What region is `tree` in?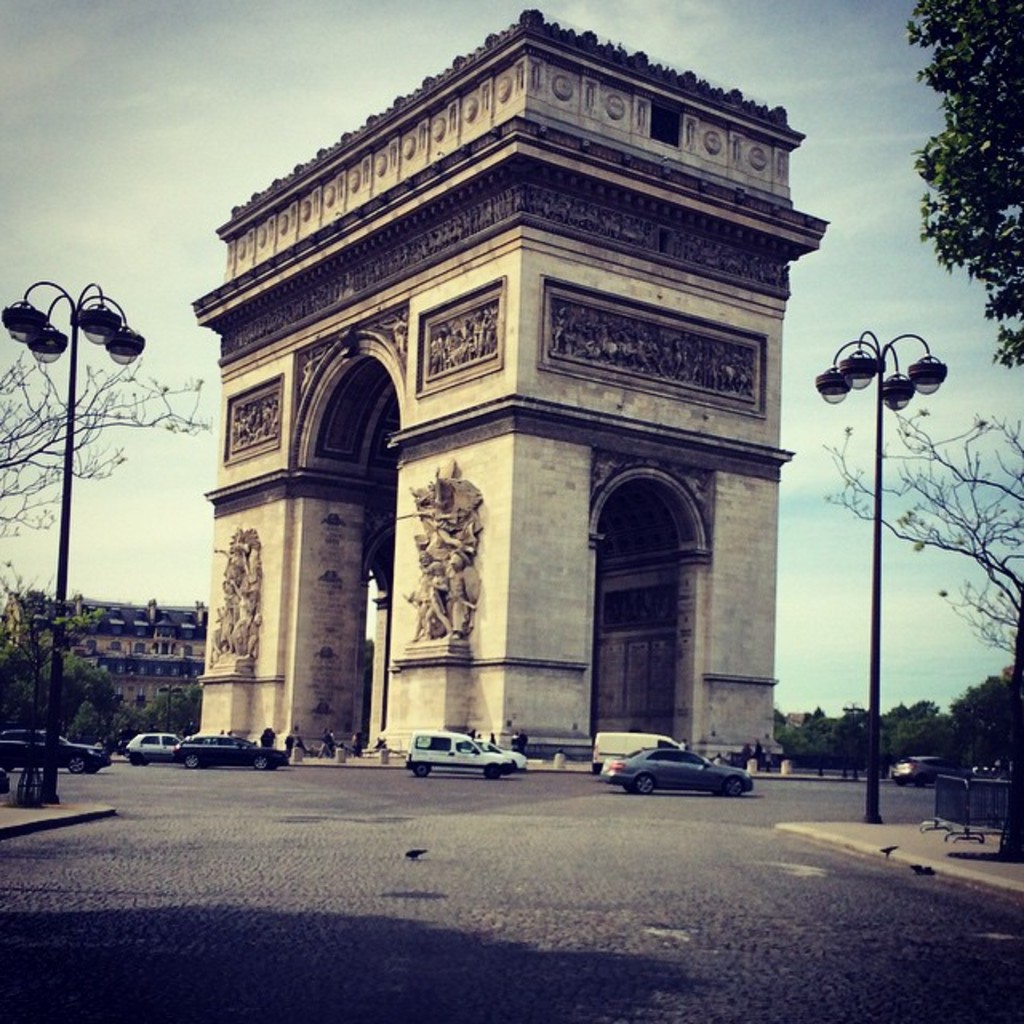
<box>904,0,1022,365</box>.
